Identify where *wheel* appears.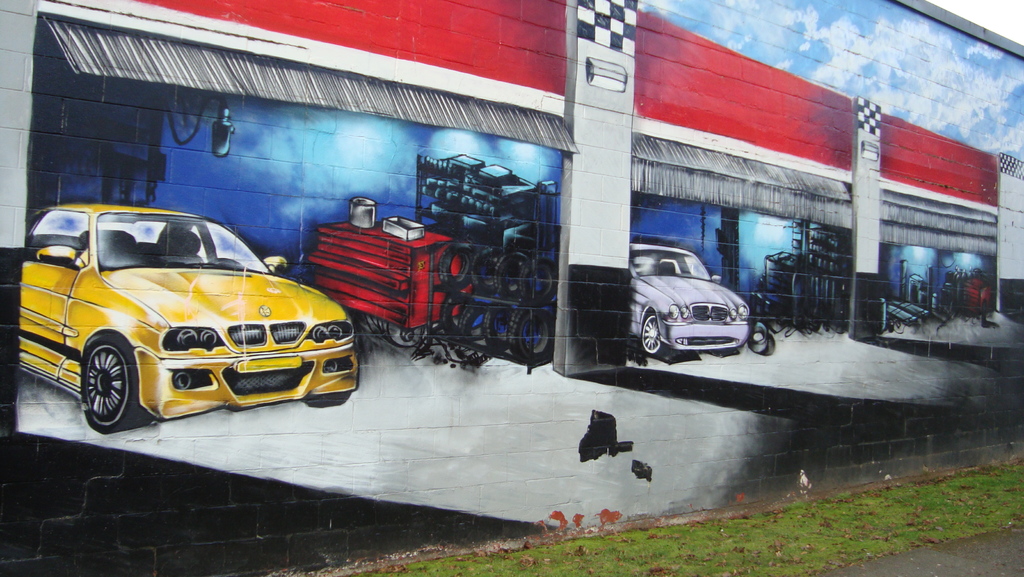
Appears at Rect(79, 334, 152, 432).
